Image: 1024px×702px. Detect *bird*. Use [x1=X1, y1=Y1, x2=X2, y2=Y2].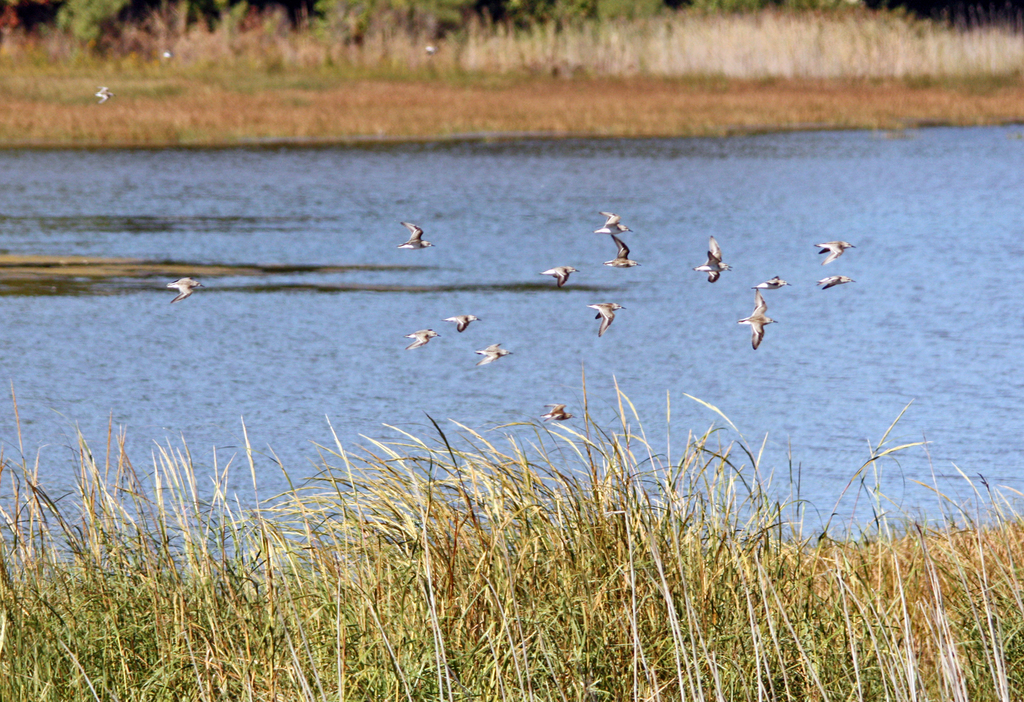
[x1=540, y1=399, x2=575, y2=424].
